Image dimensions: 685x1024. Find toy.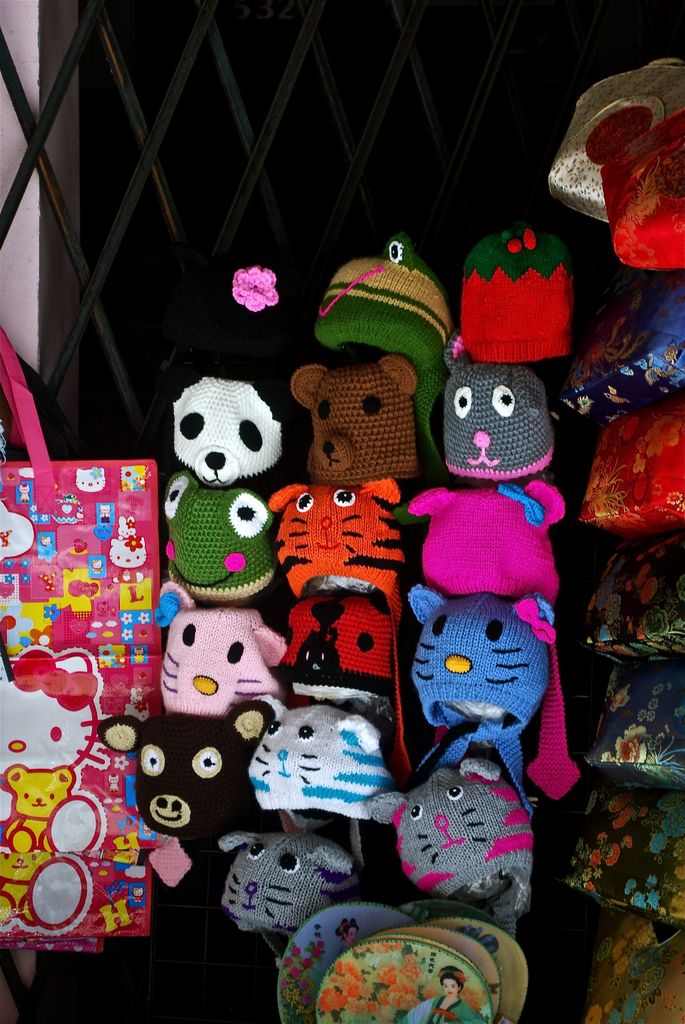
locate(458, 207, 585, 377).
